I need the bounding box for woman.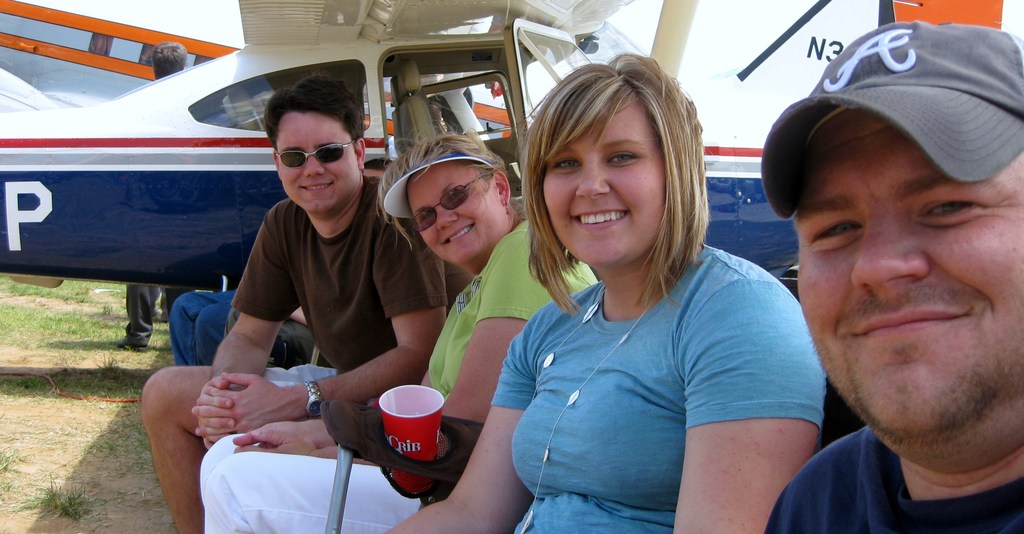
Here it is: x1=201, y1=133, x2=598, y2=533.
